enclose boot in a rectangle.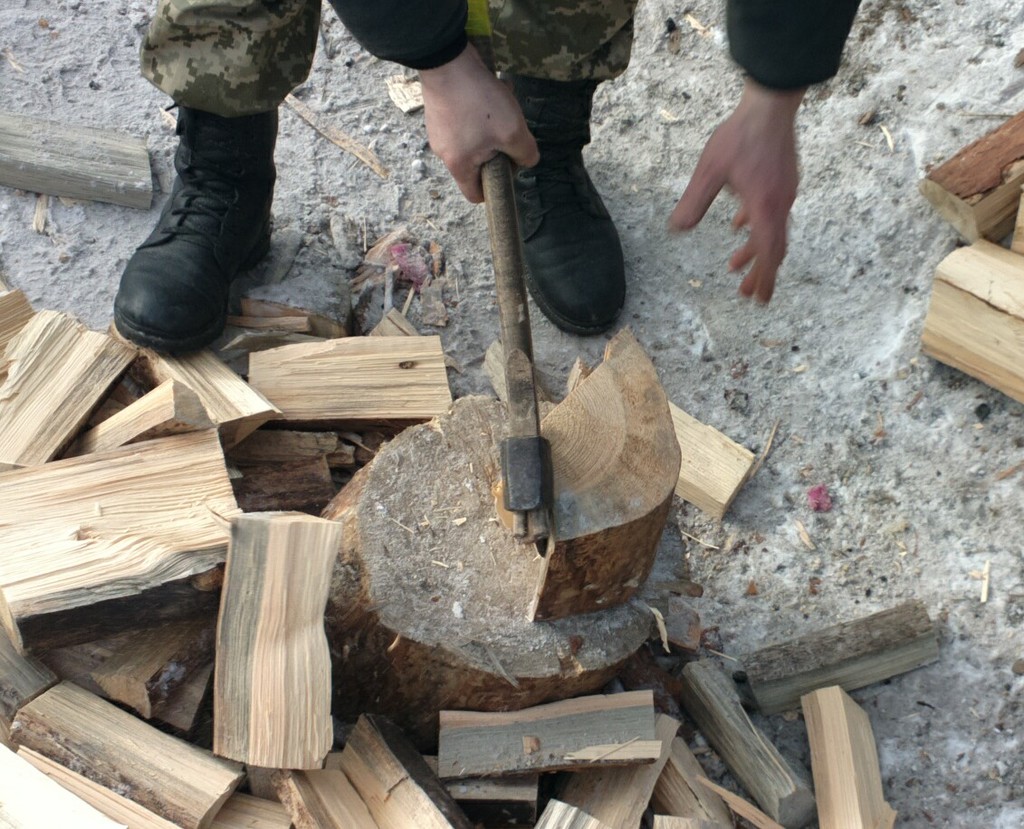
102, 45, 290, 340.
